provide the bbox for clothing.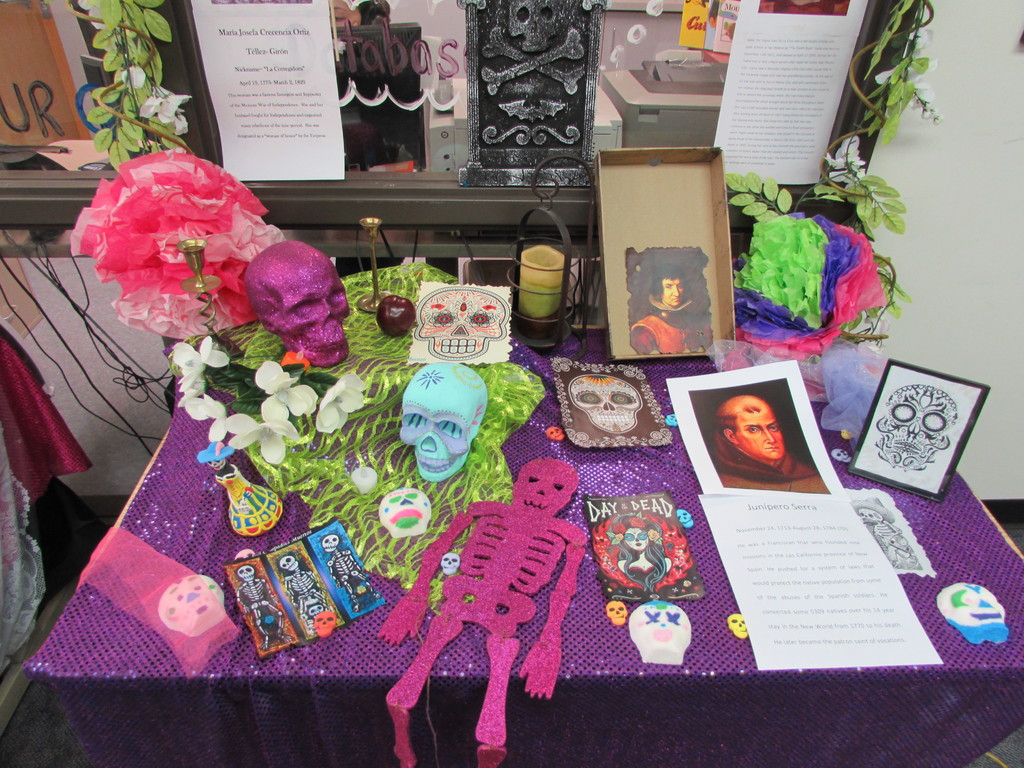
(x1=629, y1=290, x2=711, y2=356).
